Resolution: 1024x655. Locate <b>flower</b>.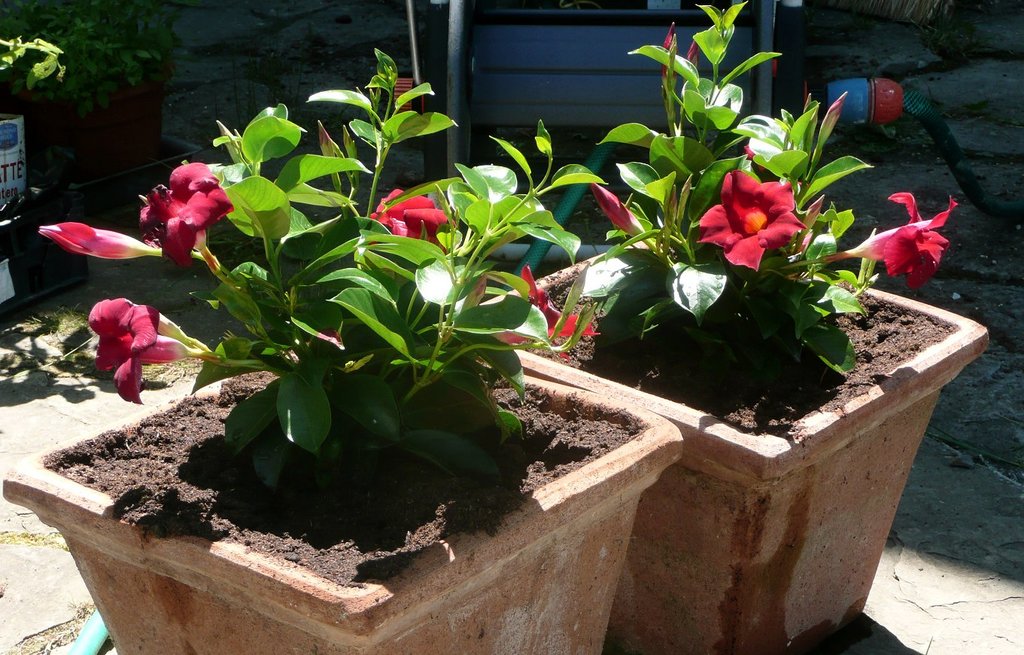
[left=836, top=190, right=957, bottom=290].
